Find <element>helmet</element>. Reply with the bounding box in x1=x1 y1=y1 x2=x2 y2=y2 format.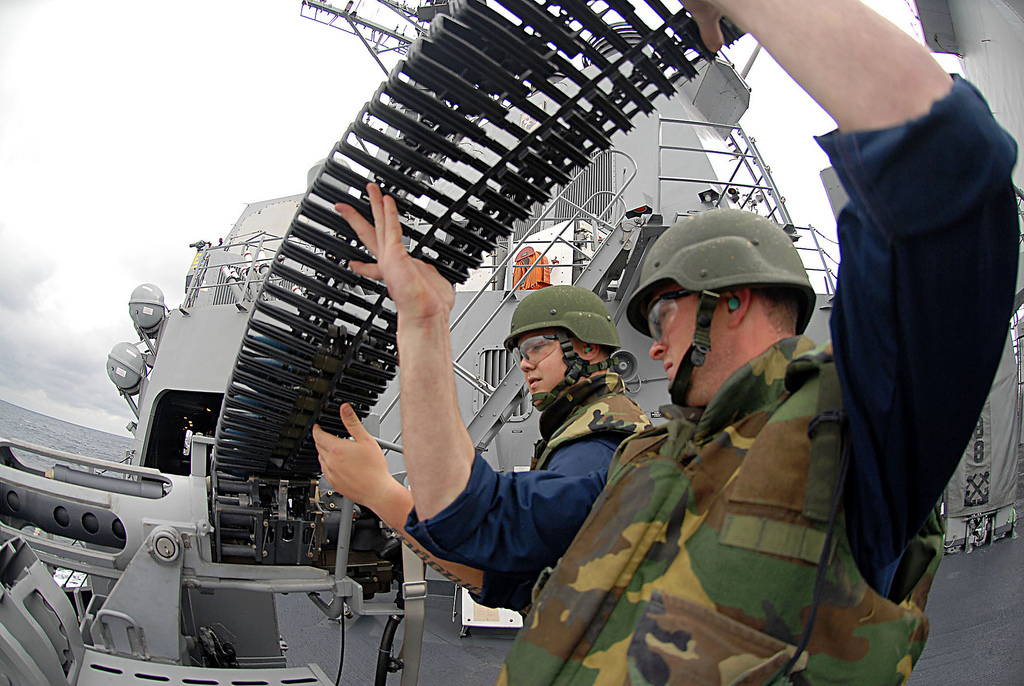
x1=499 y1=286 x2=611 y2=429.
